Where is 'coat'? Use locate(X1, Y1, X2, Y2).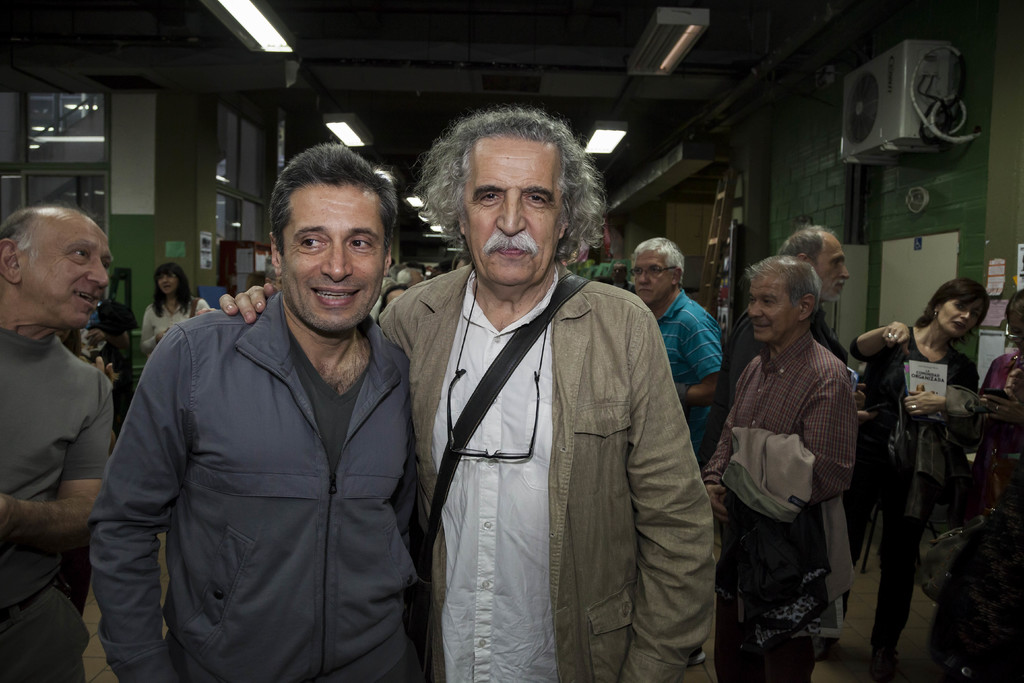
locate(378, 195, 710, 682).
